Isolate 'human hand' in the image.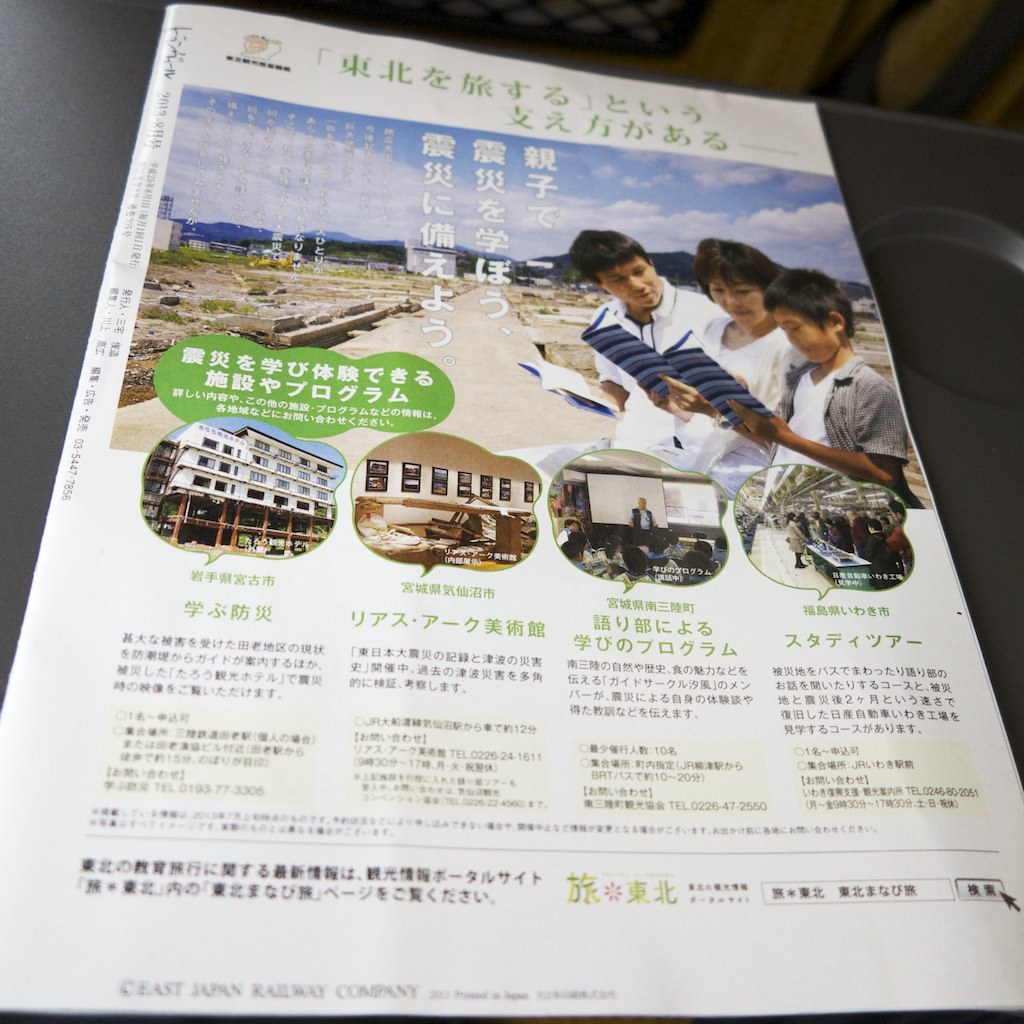
Isolated region: 644:388:687:420.
